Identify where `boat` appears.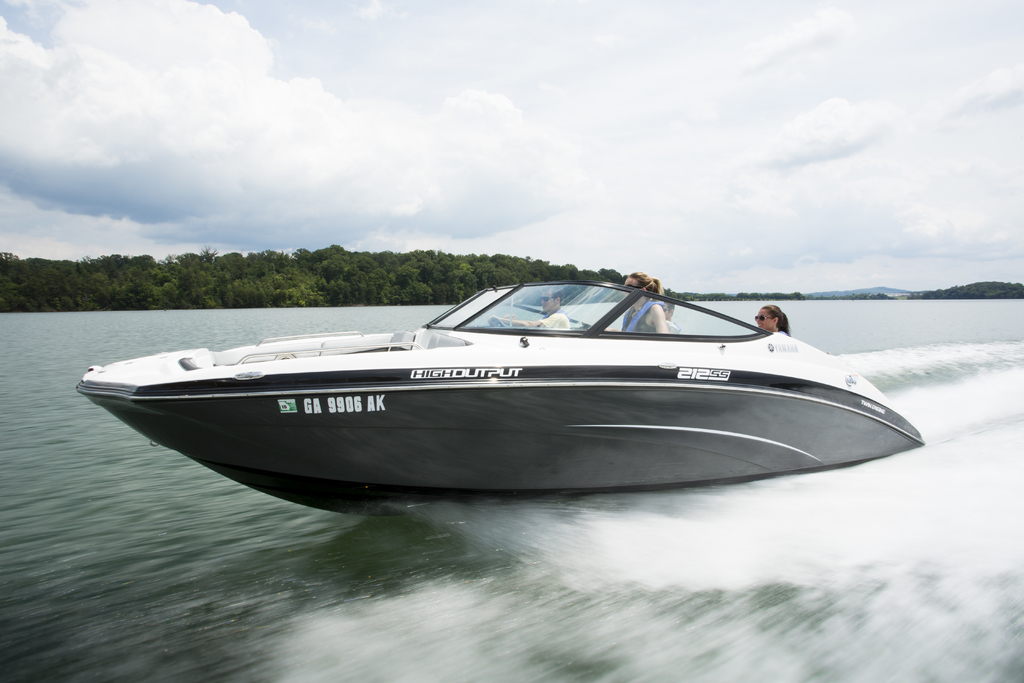
Appears at locate(65, 268, 942, 514).
